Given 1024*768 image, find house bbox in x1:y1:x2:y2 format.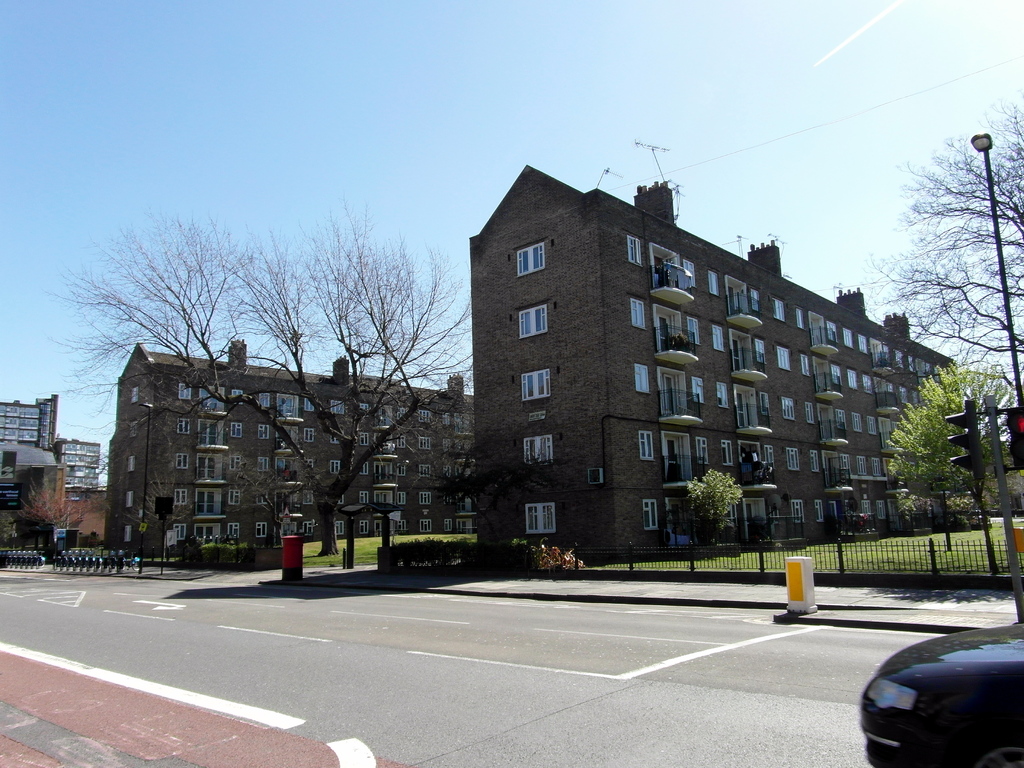
0:394:100:542.
